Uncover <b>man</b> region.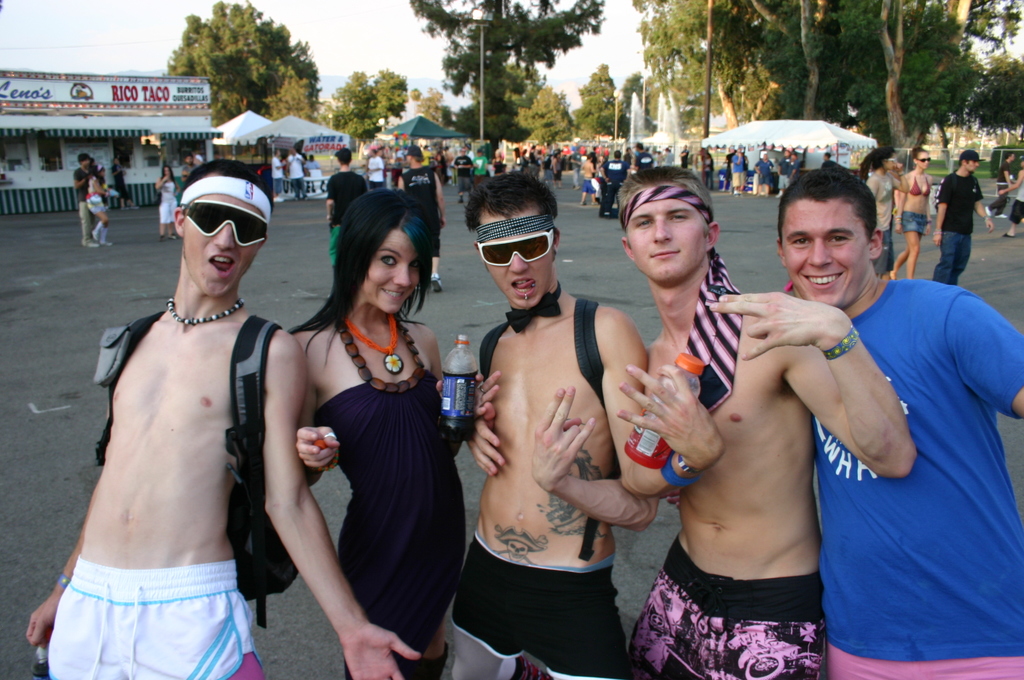
Uncovered: {"x1": 750, "y1": 149, "x2": 775, "y2": 197}.
